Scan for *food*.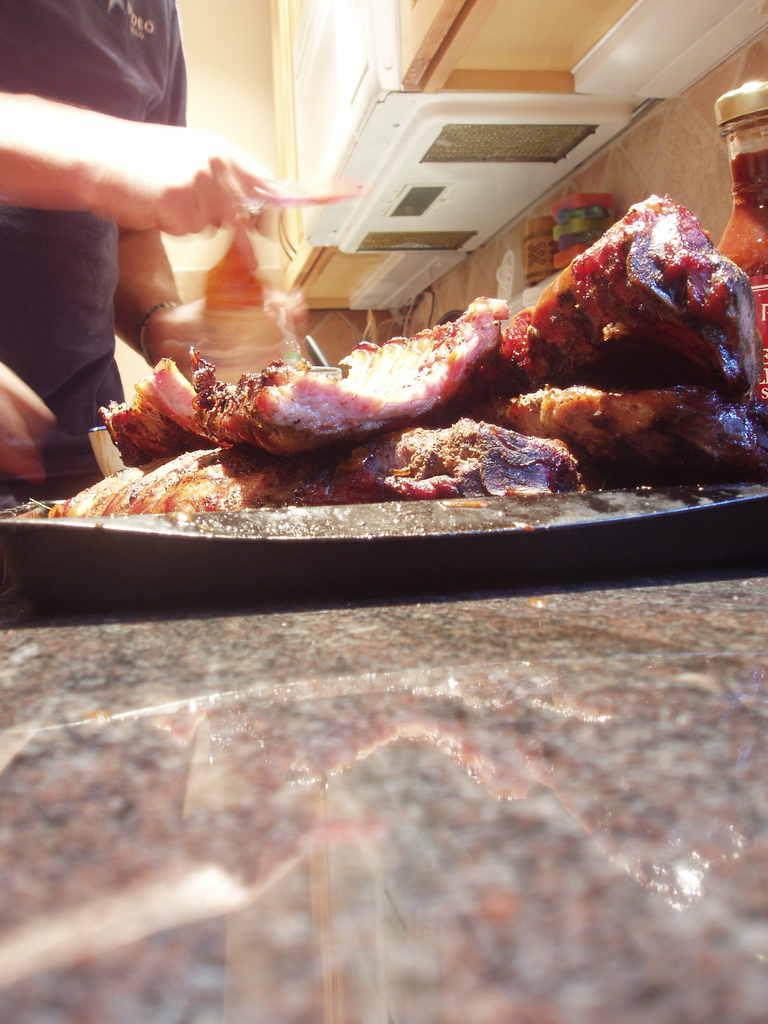
Scan result: pyautogui.locateOnScreen(111, 212, 743, 497).
